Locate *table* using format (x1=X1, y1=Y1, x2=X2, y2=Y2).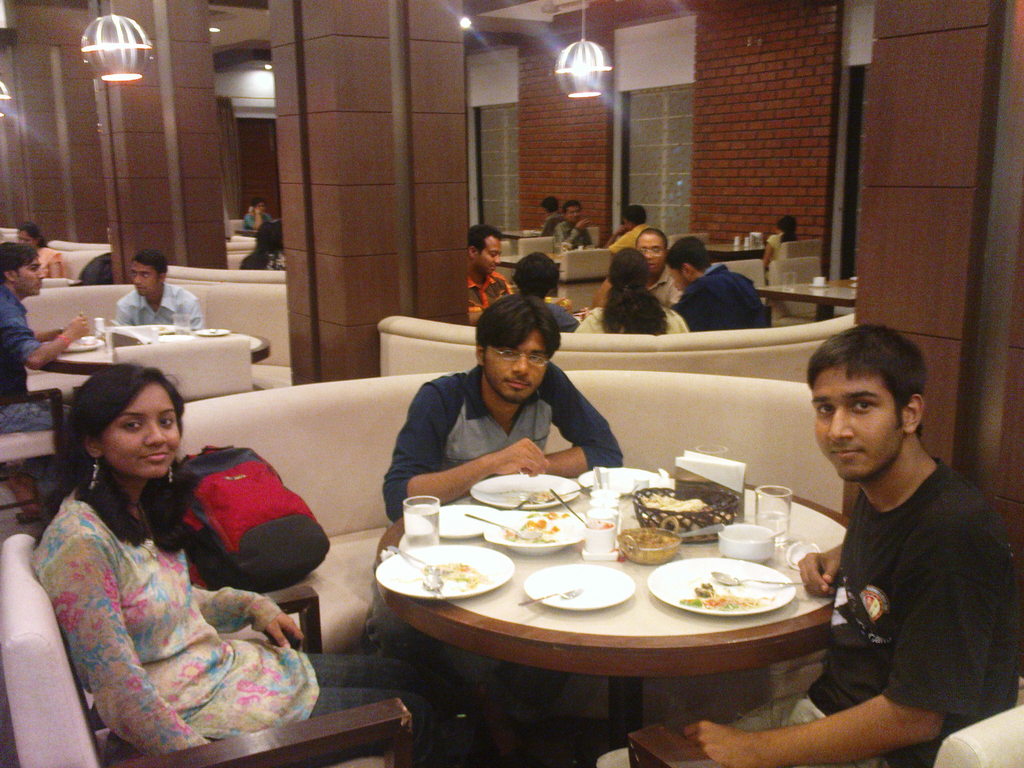
(x1=40, y1=326, x2=271, y2=376).
